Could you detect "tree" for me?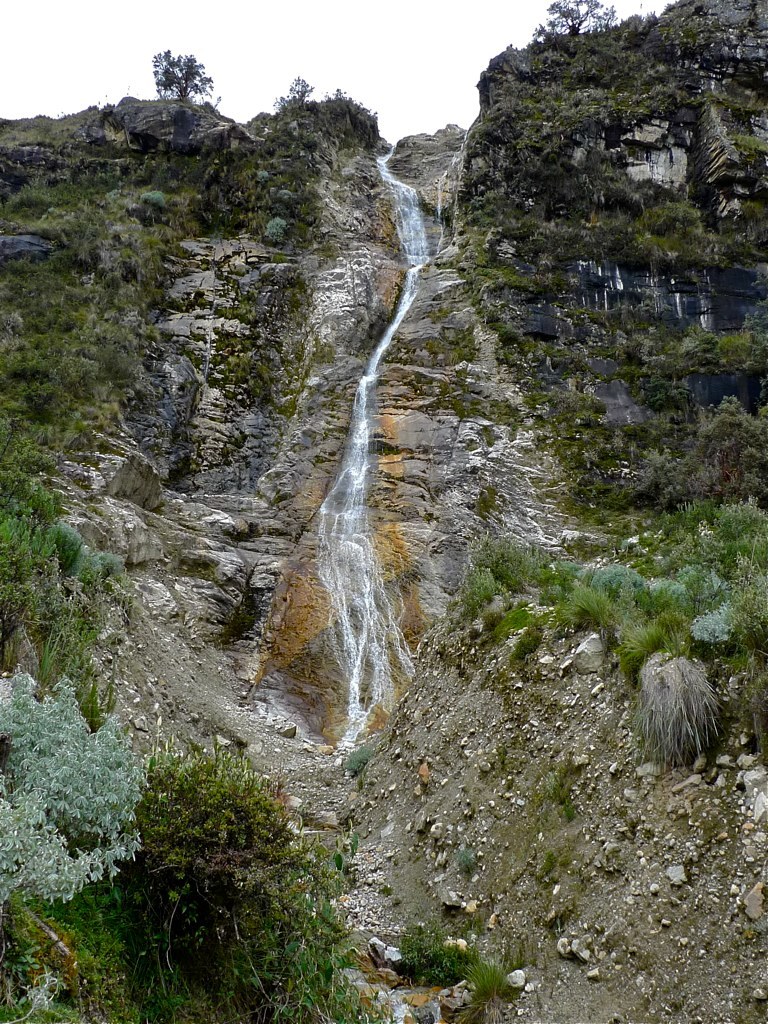
Detection result: box(547, 0, 599, 35).
